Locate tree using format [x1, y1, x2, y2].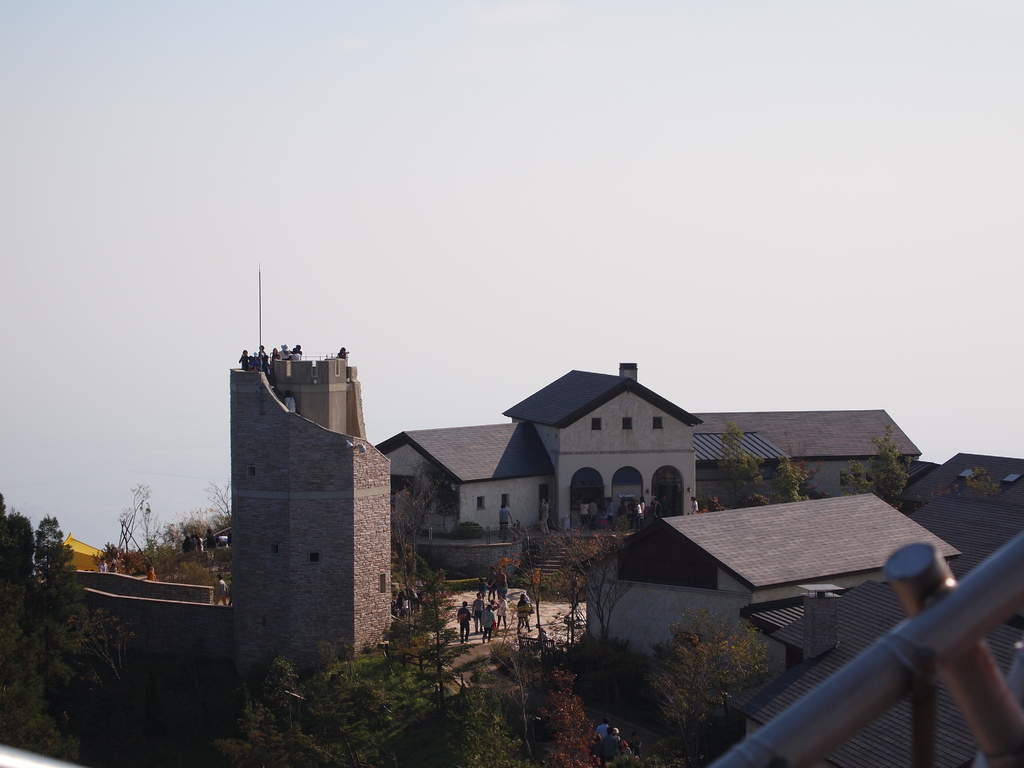
[873, 422, 906, 504].
